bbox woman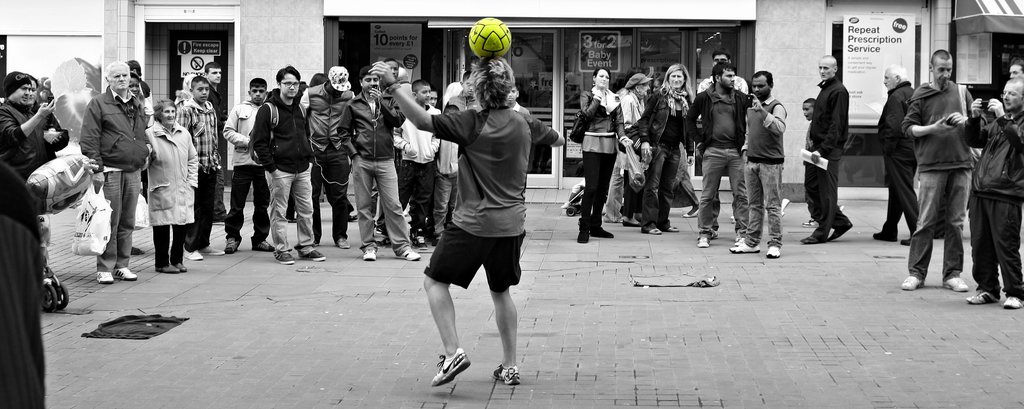
<region>141, 97, 199, 272</region>
